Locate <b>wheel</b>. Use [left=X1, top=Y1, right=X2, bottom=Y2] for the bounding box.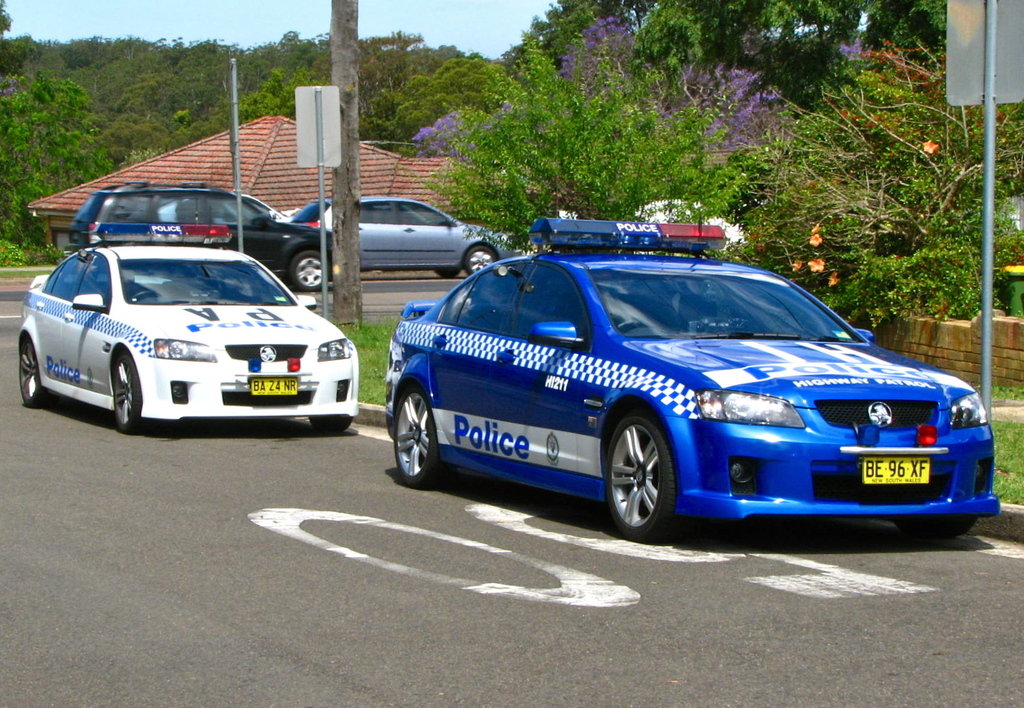
[left=436, top=264, right=458, bottom=279].
